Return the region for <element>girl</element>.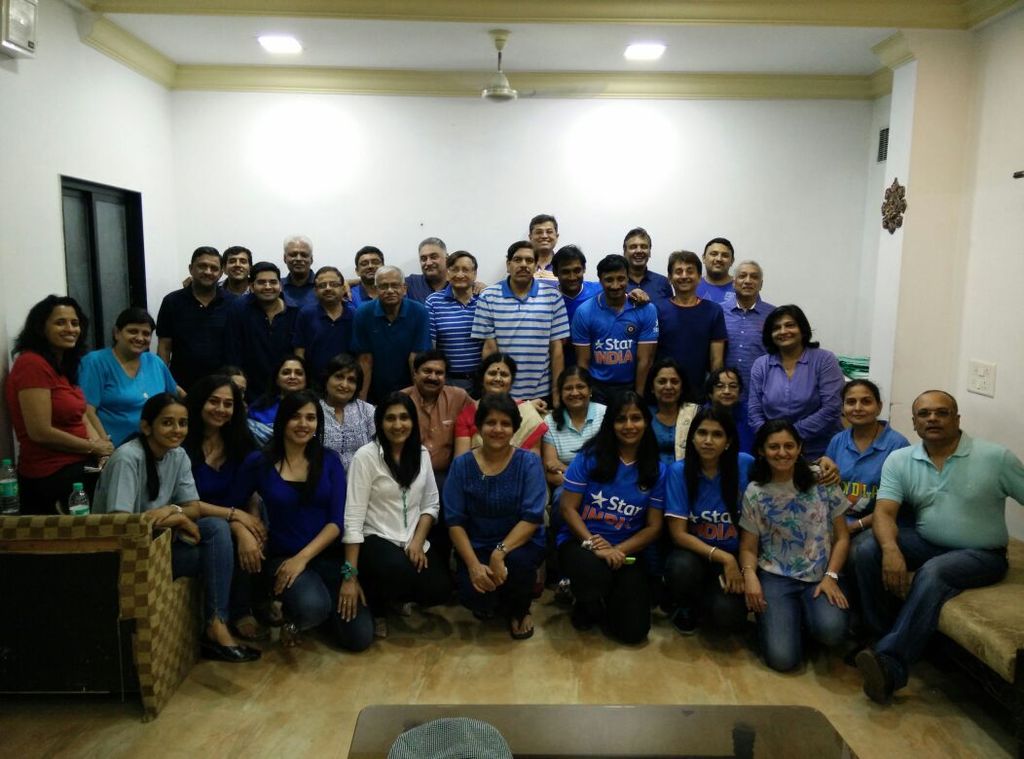
l=229, t=394, r=343, b=639.
